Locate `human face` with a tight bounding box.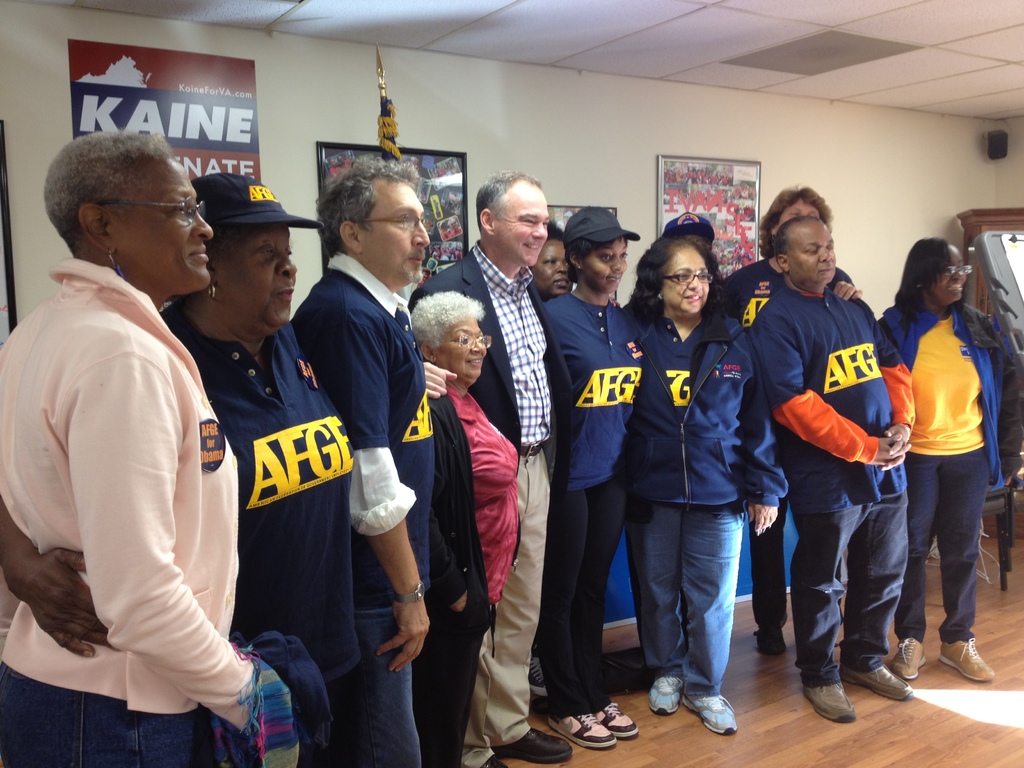
left=785, top=202, right=827, bottom=218.
